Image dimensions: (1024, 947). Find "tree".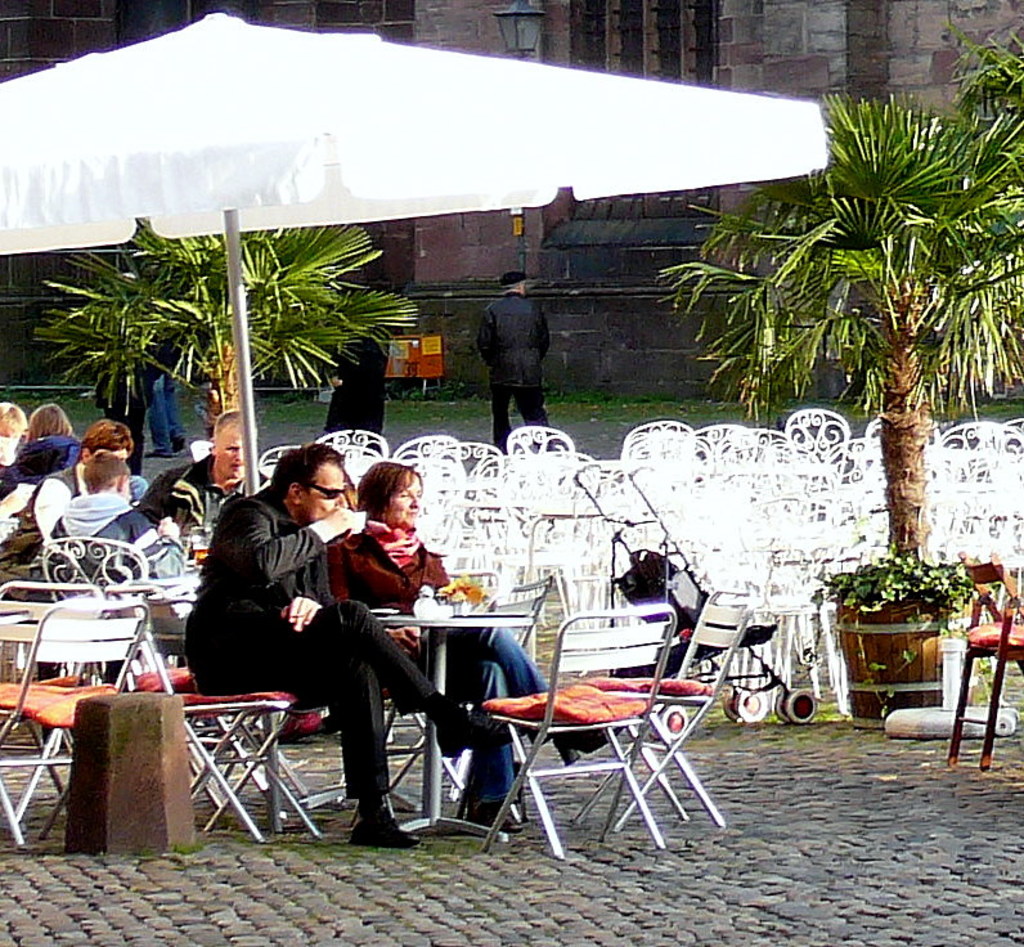
35 201 426 435.
